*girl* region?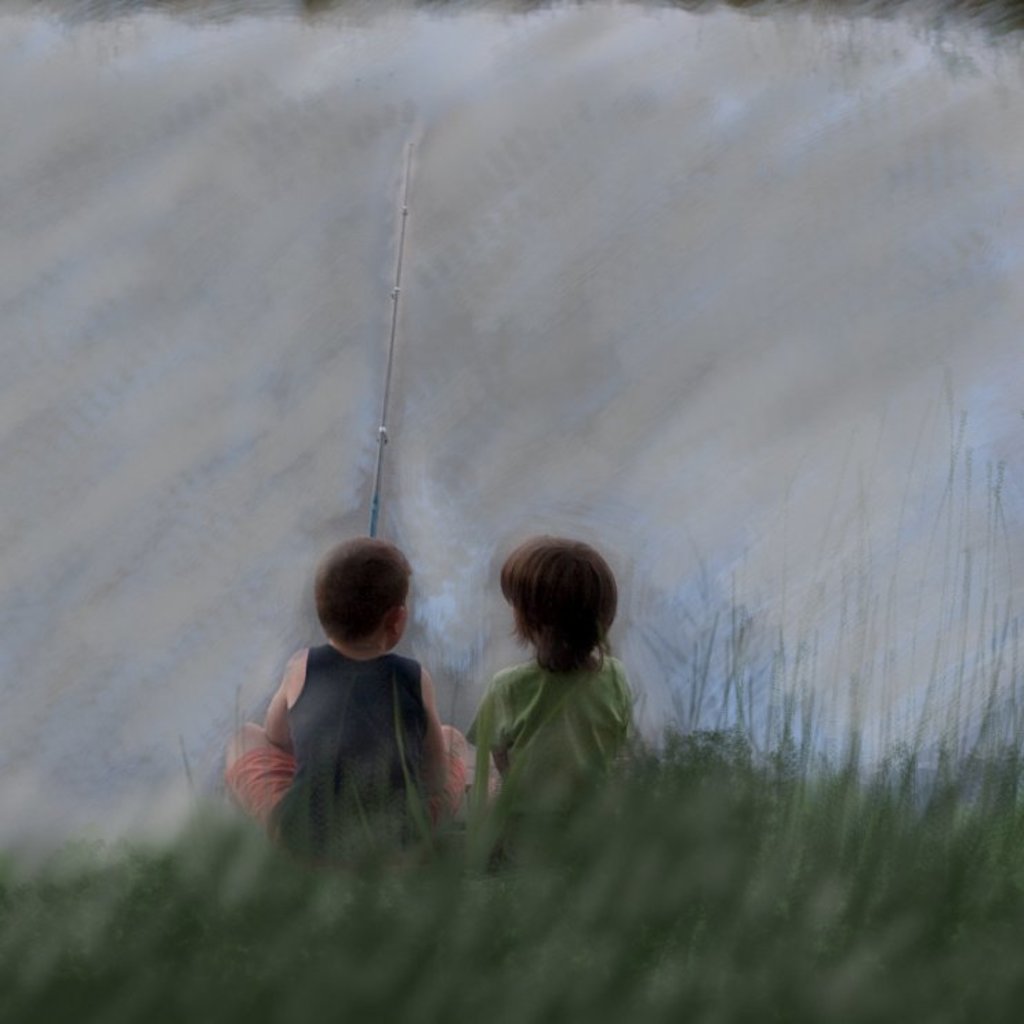
{"x1": 472, "y1": 547, "x2": 673, "y2": 792}
